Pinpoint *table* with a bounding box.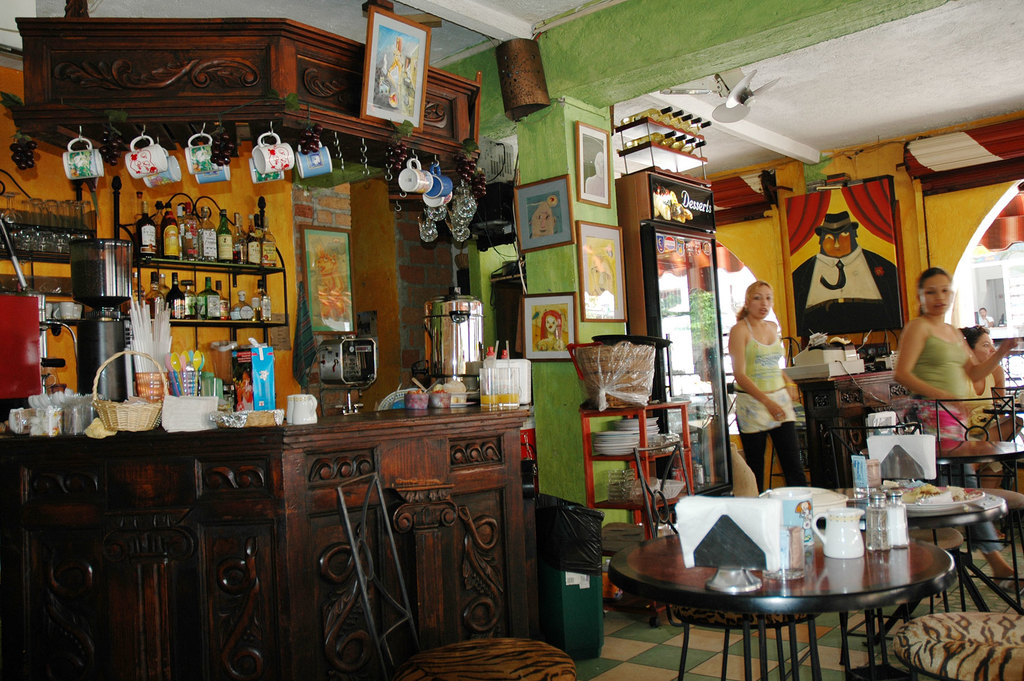
Rect(833, 489, 1008, 640).
